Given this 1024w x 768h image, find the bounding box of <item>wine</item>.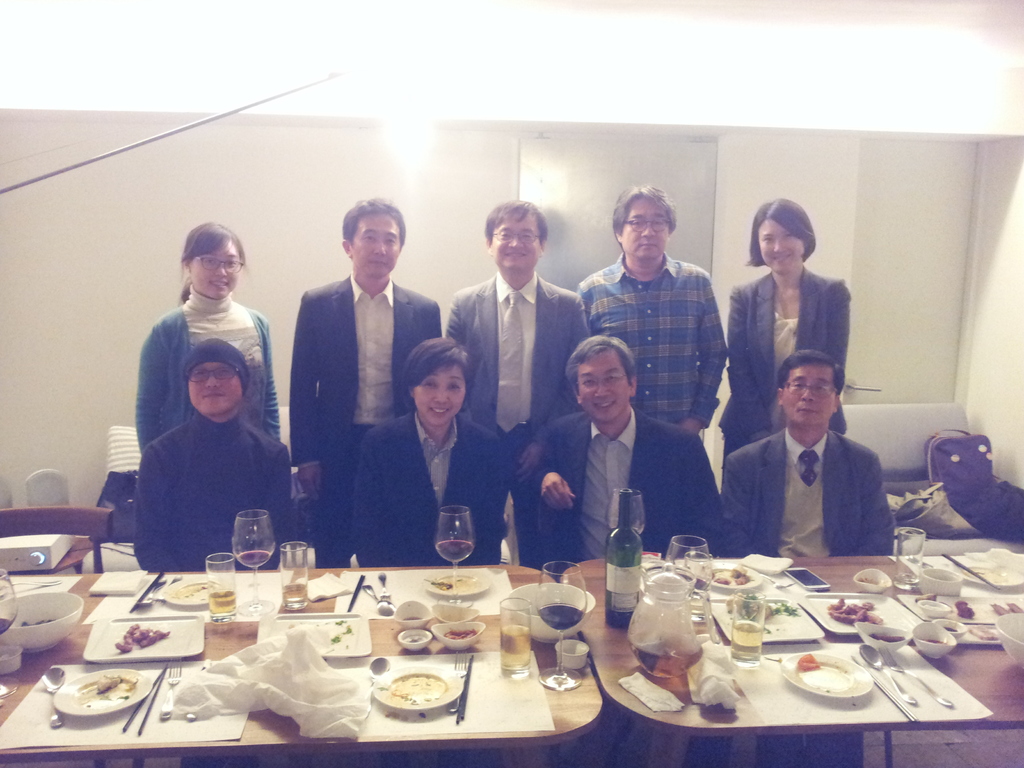
434/538/472/560.
